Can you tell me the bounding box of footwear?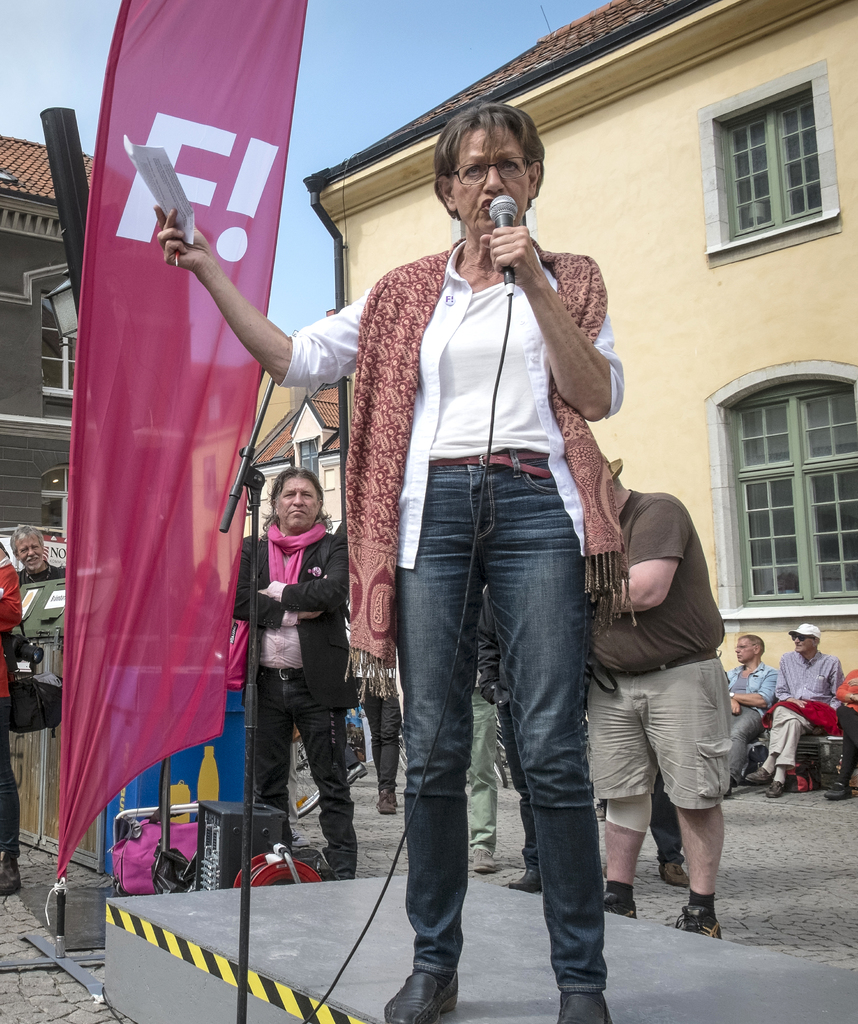
left=347, top=765, right=369, bottom=787.
